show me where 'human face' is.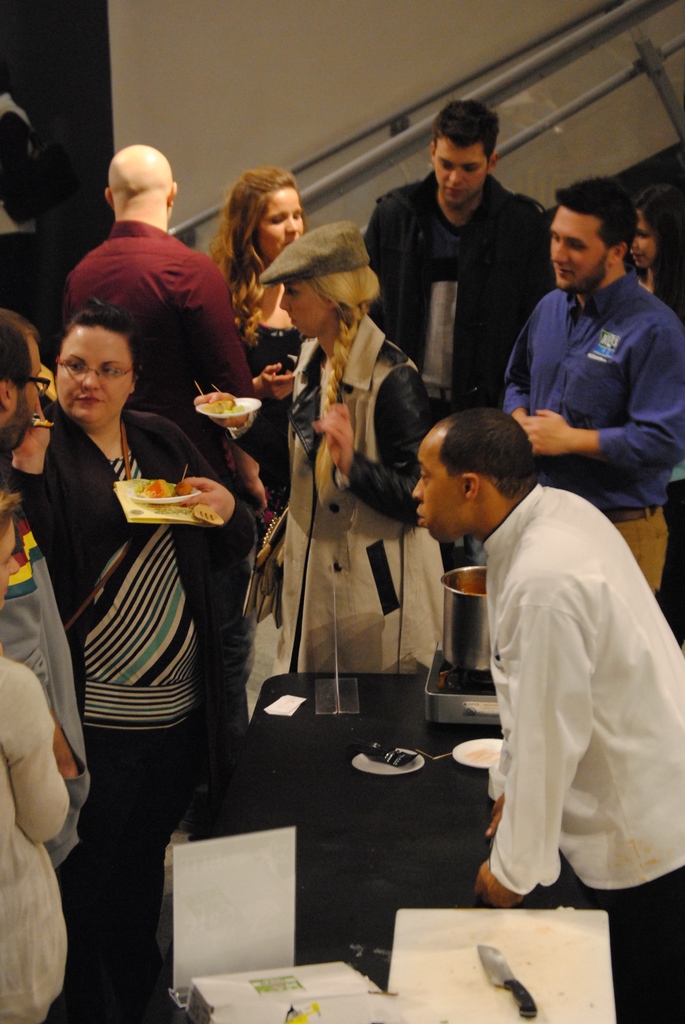
'human face' is at {"x1": 58, "y1": 328, "x2": 132, "y2": 423}.
